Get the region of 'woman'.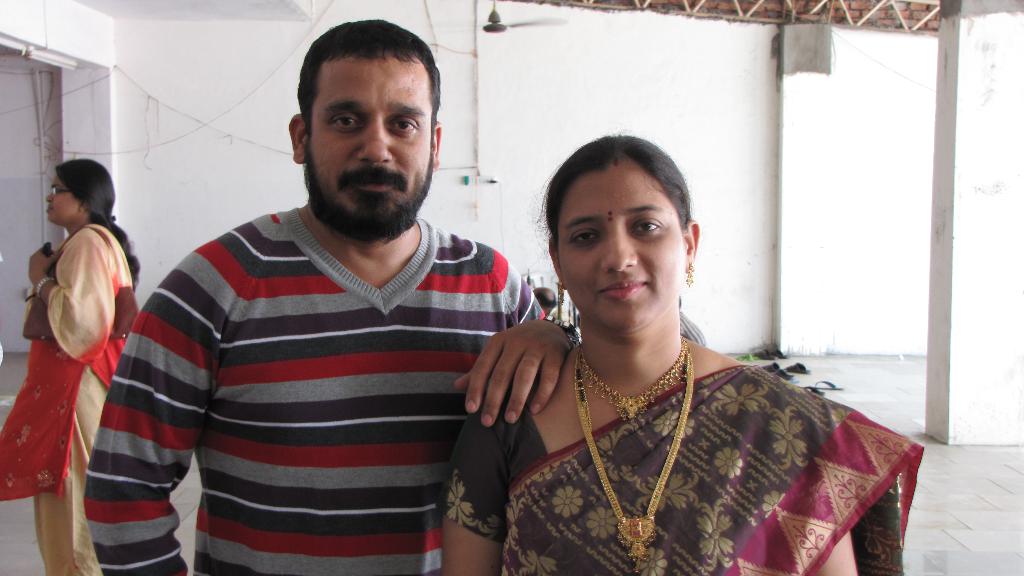
[x1=0, y1=168, x2=160, y2=575].
